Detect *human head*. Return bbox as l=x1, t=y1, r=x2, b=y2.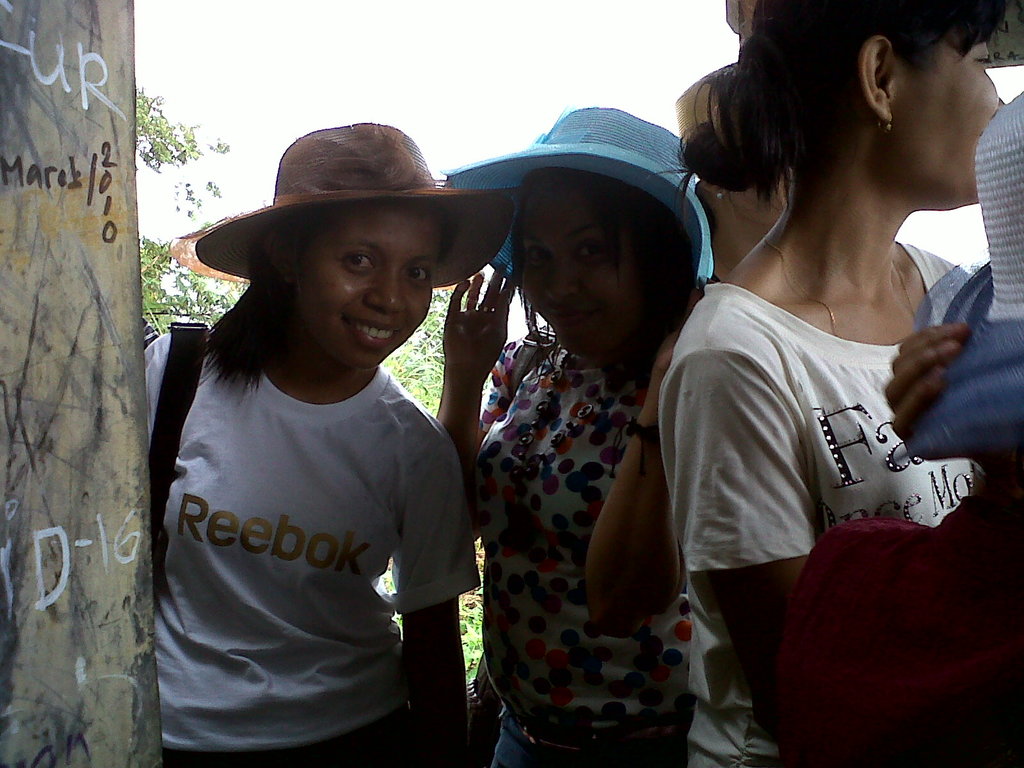
l=506, t=106, r=704, b=360.
